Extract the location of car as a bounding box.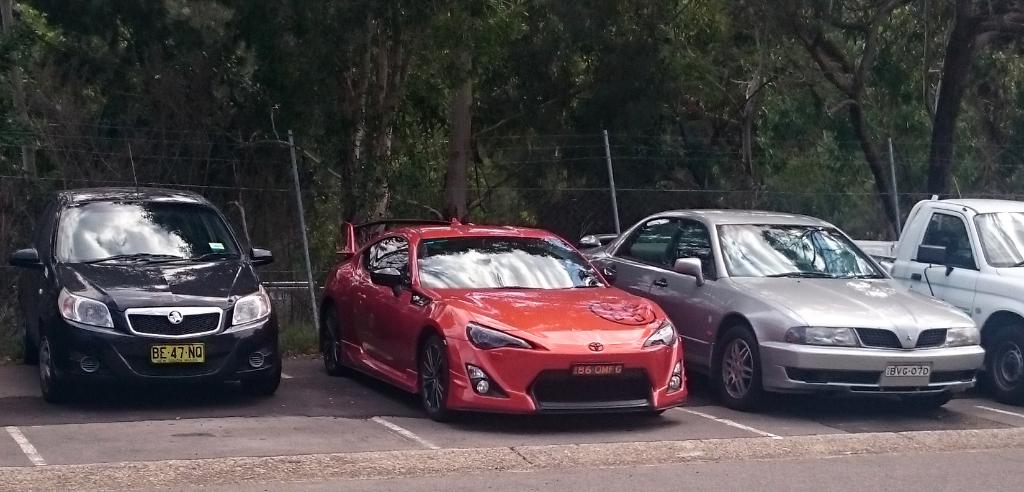
(left=15, top=181, right=266, bottom=398).
